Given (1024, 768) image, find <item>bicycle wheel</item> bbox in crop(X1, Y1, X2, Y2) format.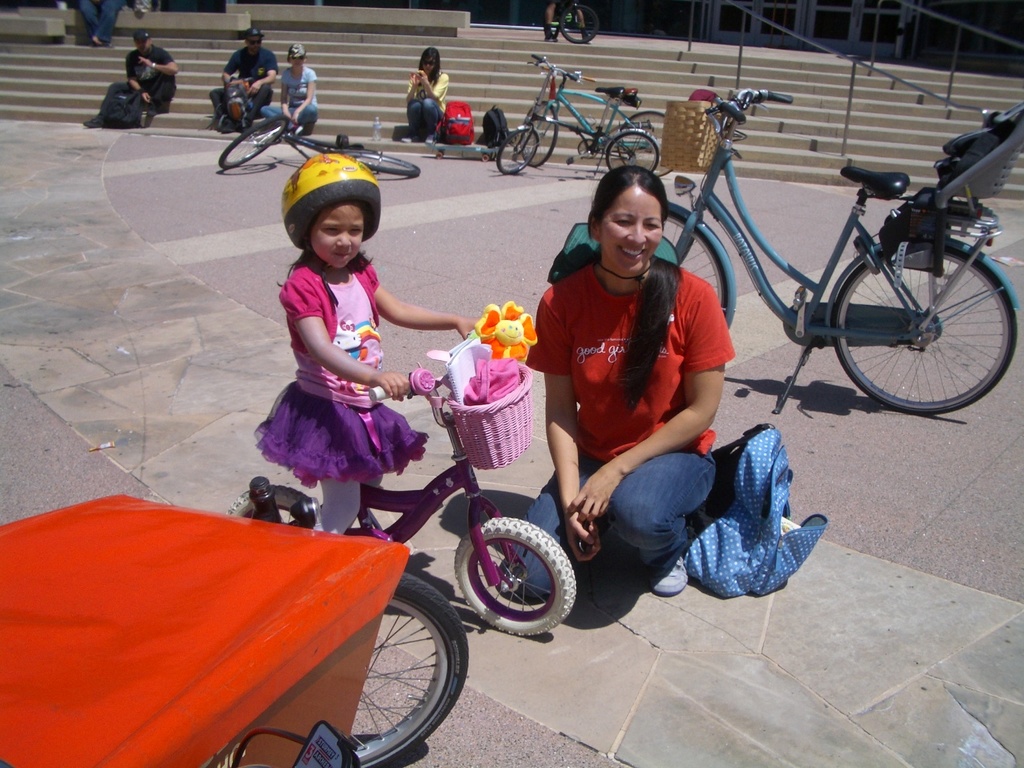
crop(353, 570, 473, 767).
